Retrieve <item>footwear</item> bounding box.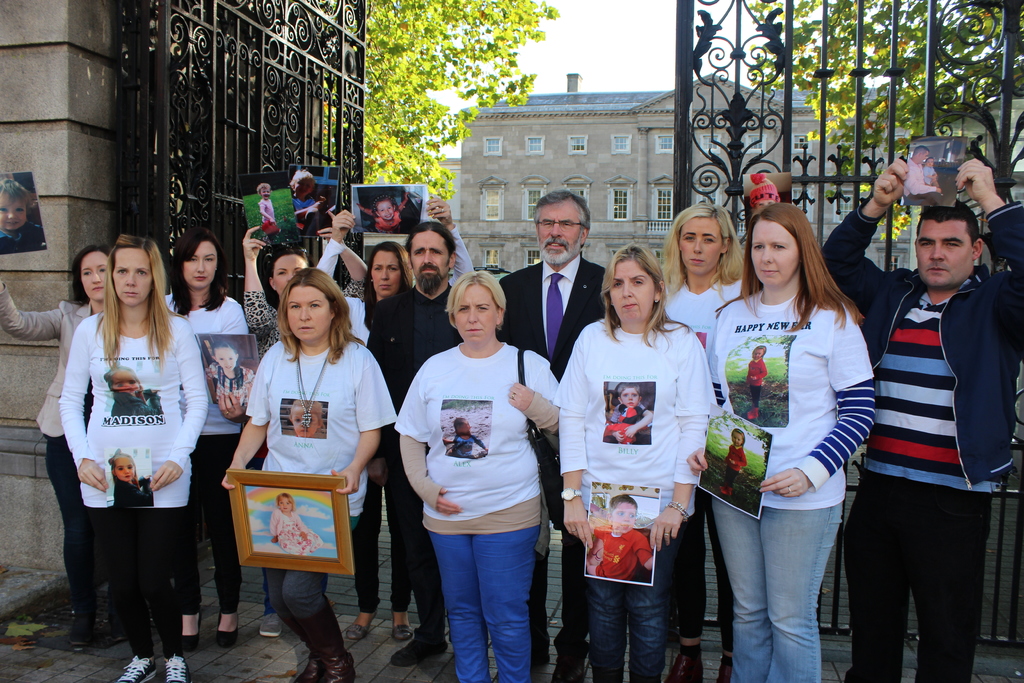
Bounding box: [left=344, top=616, right=378, bottom=641].
